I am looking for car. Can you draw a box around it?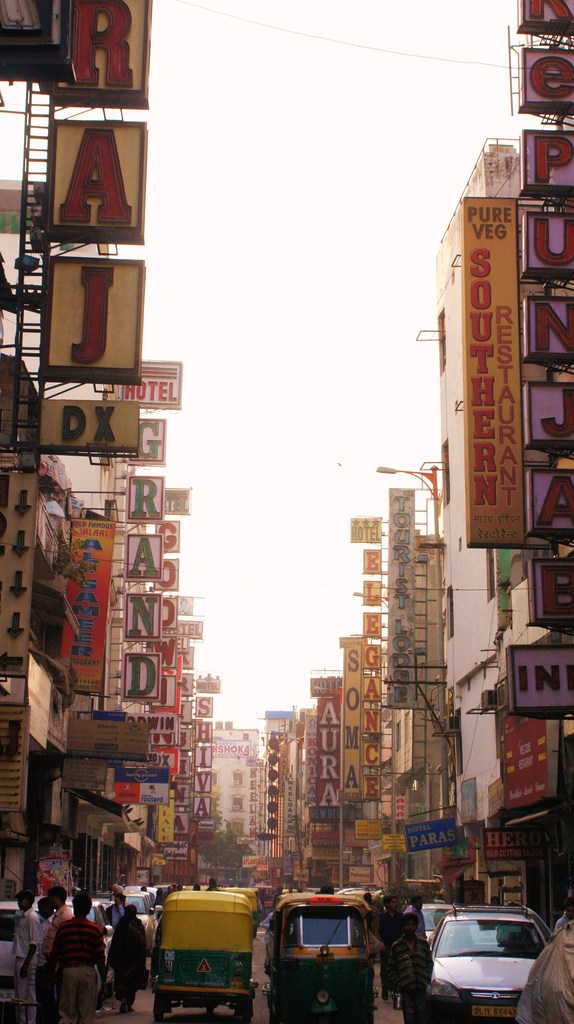
Sure, the bounding box is <region>406, 901, 456, 945</region>.
